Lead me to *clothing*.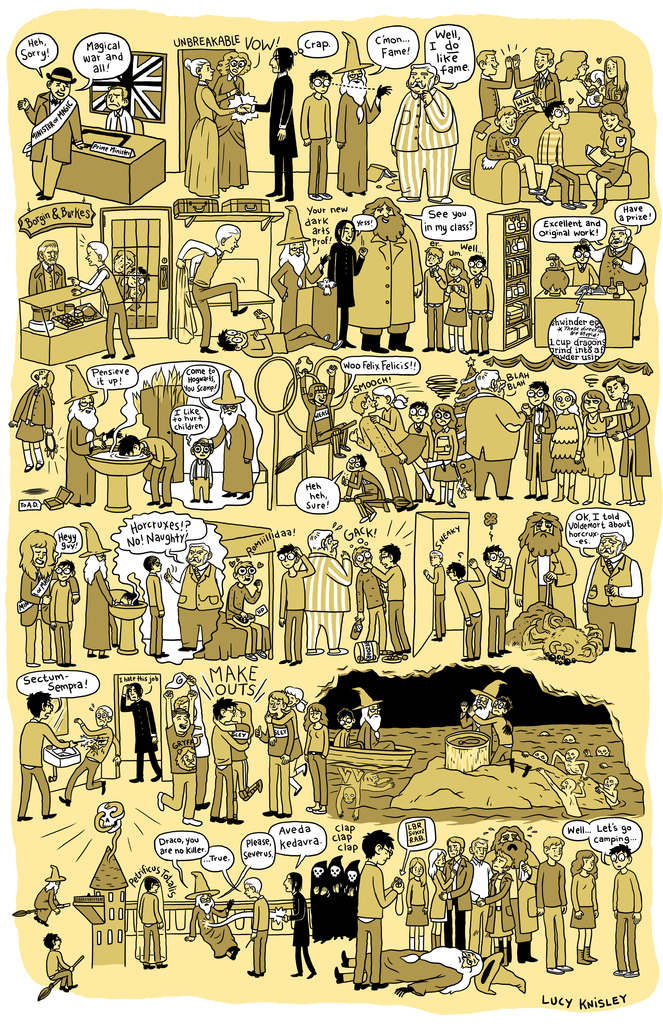
Lead to x1=488, y1=130, x2=550, y2=191.
